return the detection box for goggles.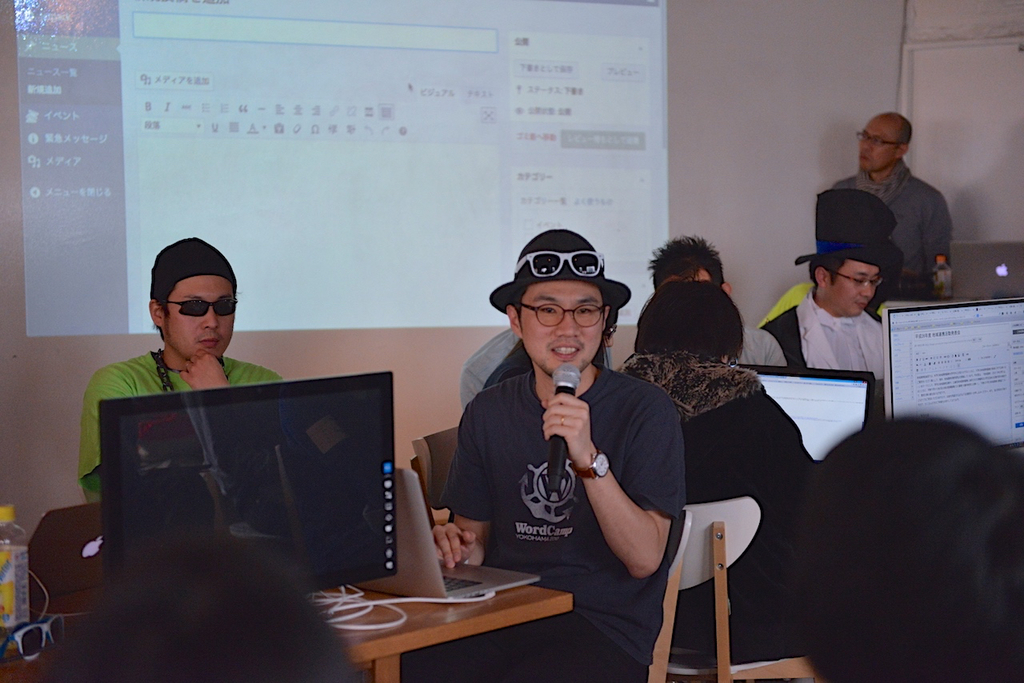
box=[515, 251, 607, 282].
